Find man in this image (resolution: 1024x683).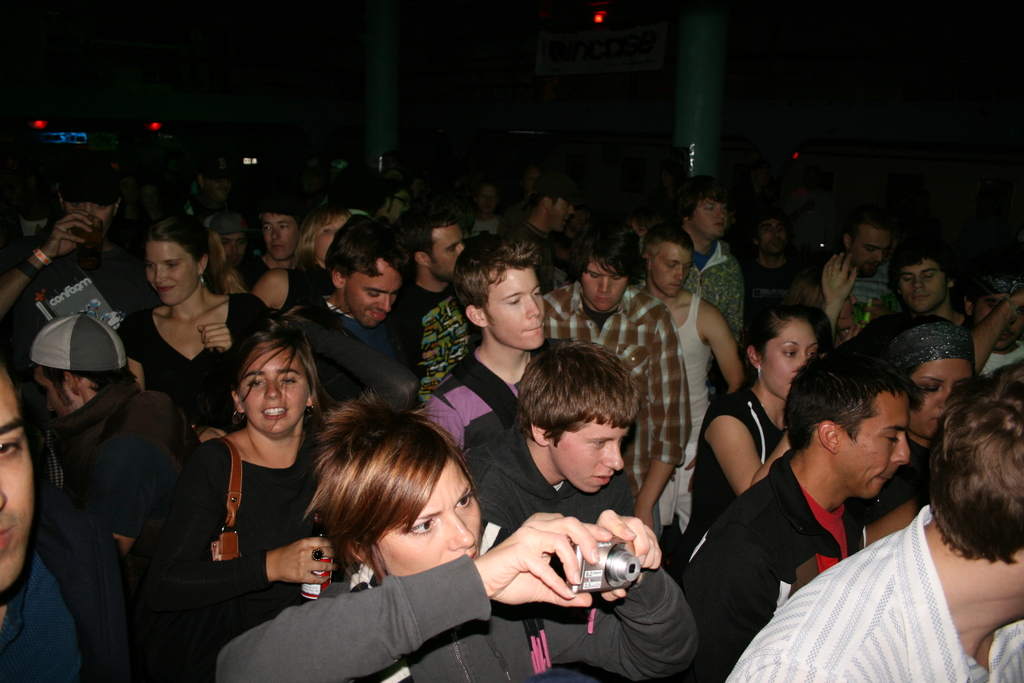
Rect(426, 236, 549, 449).
